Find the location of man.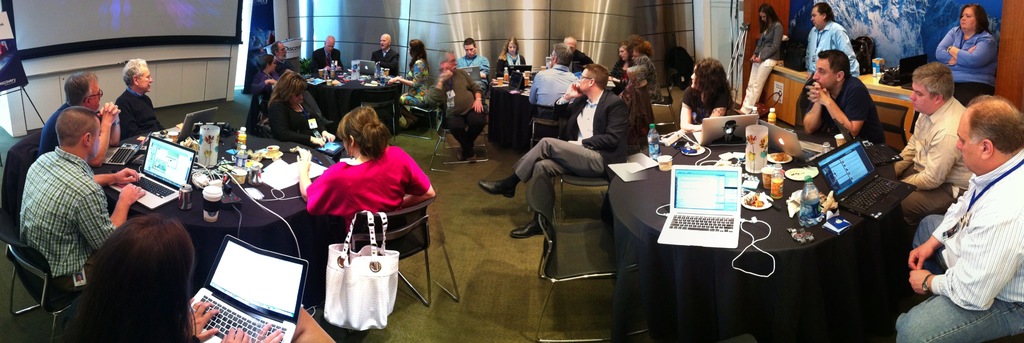
Location: x1=113 y1=58 x2=168 y2=142.
